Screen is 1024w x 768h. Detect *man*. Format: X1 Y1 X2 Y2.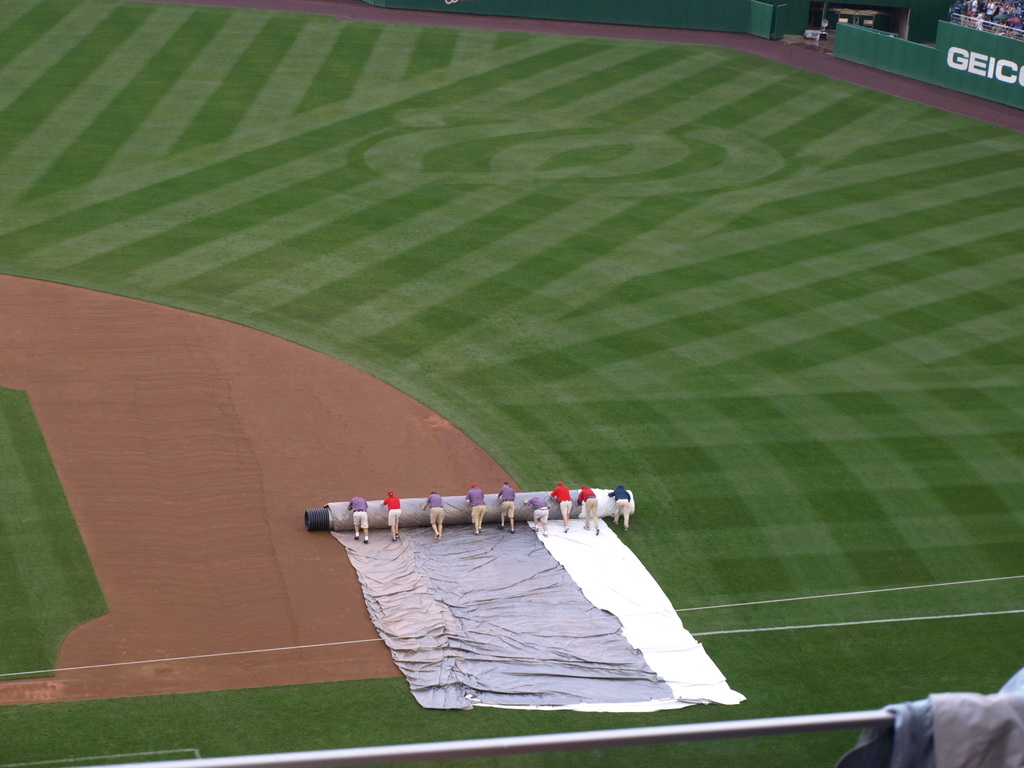
382 488 404 541.
